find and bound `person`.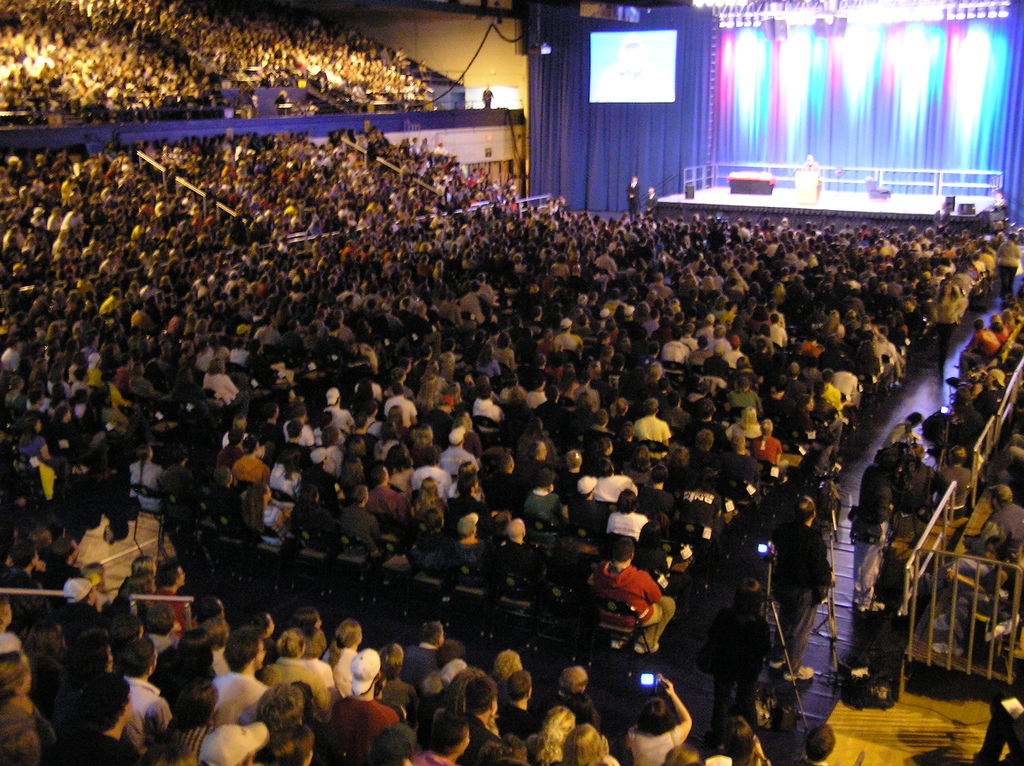
Bound: [501,673,537,733].
